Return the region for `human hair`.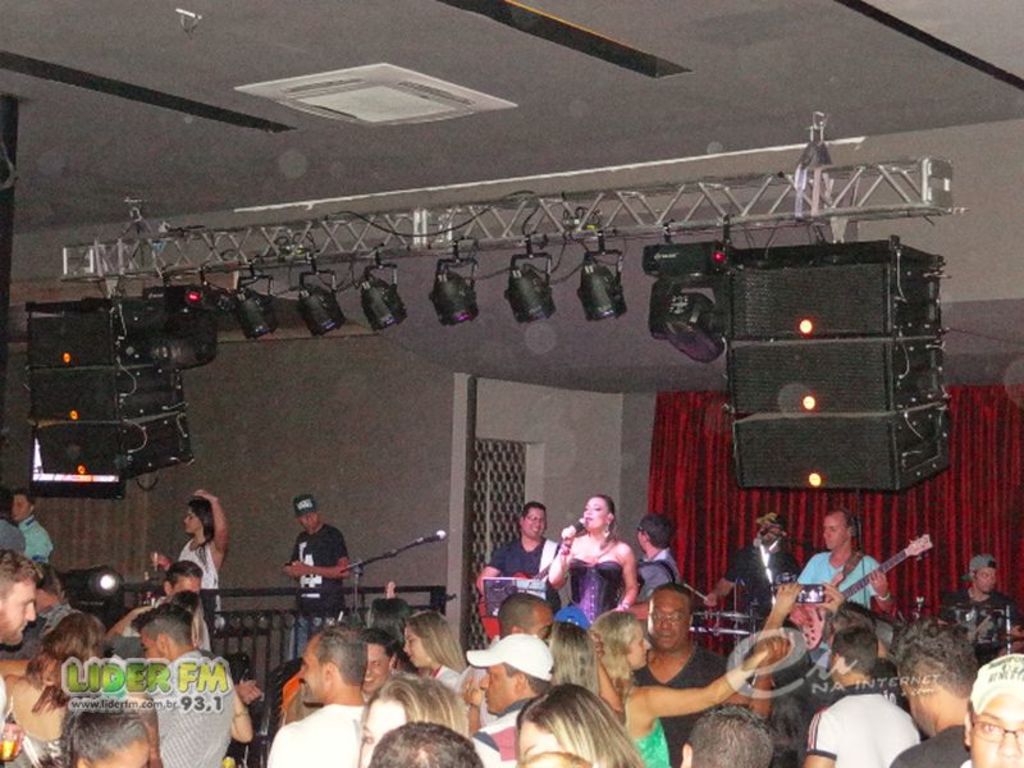
region(307, 622, 369, 689).
